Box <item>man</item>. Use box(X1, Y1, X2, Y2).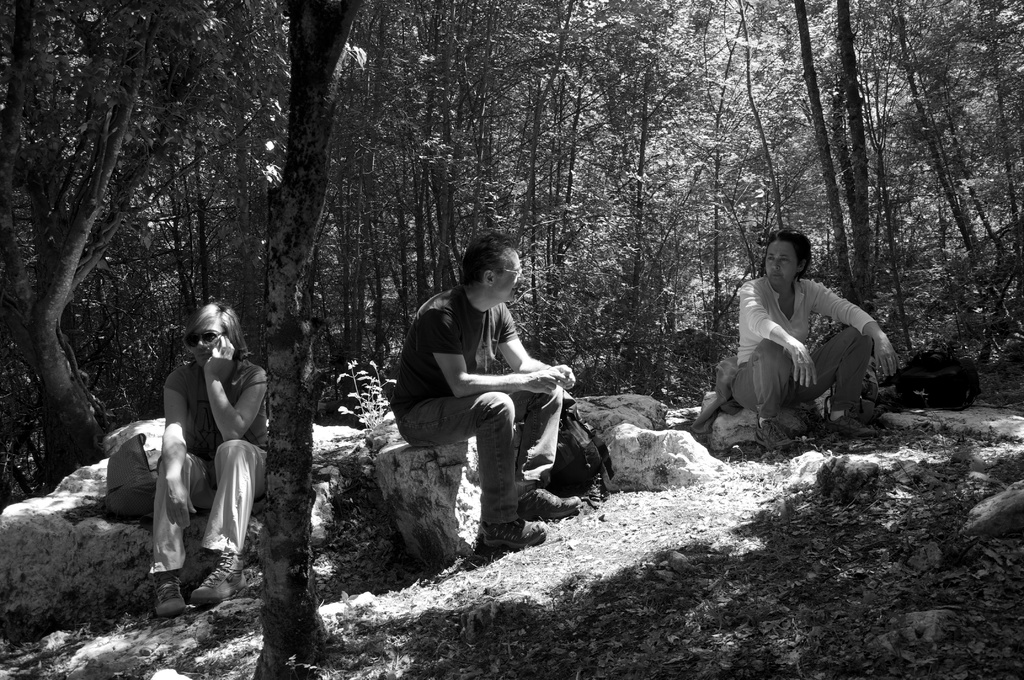
box(387, 230, 581, 550).
